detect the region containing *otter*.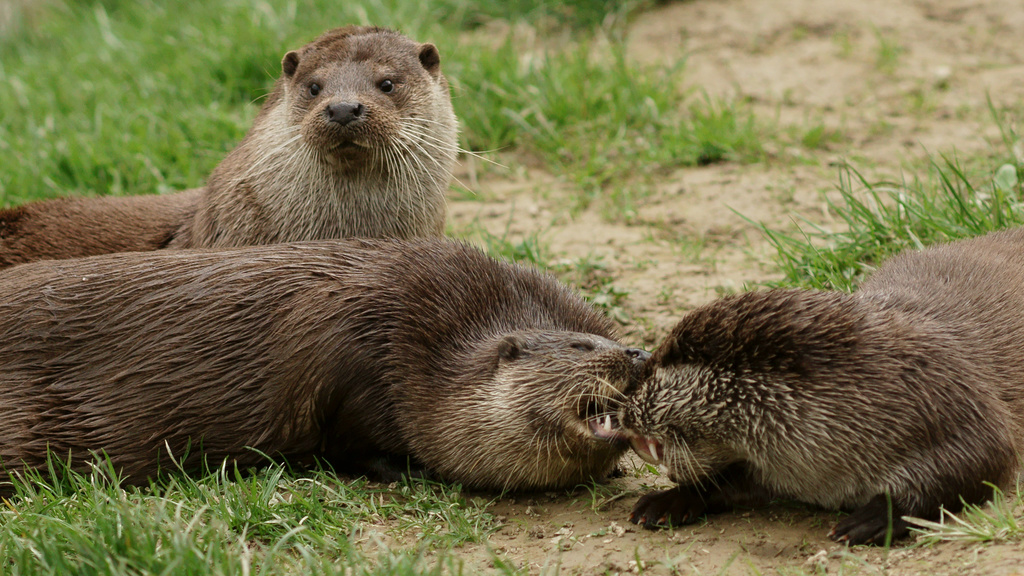
24/29/477/265.
